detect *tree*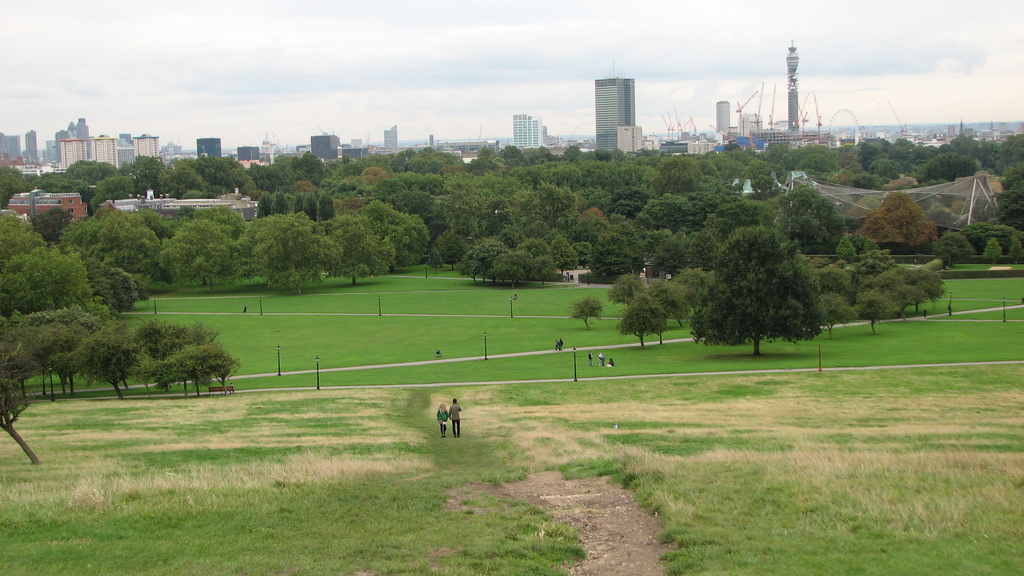
{"x1": 854, "y1": 212, "x2": 908, "y2": 249}
